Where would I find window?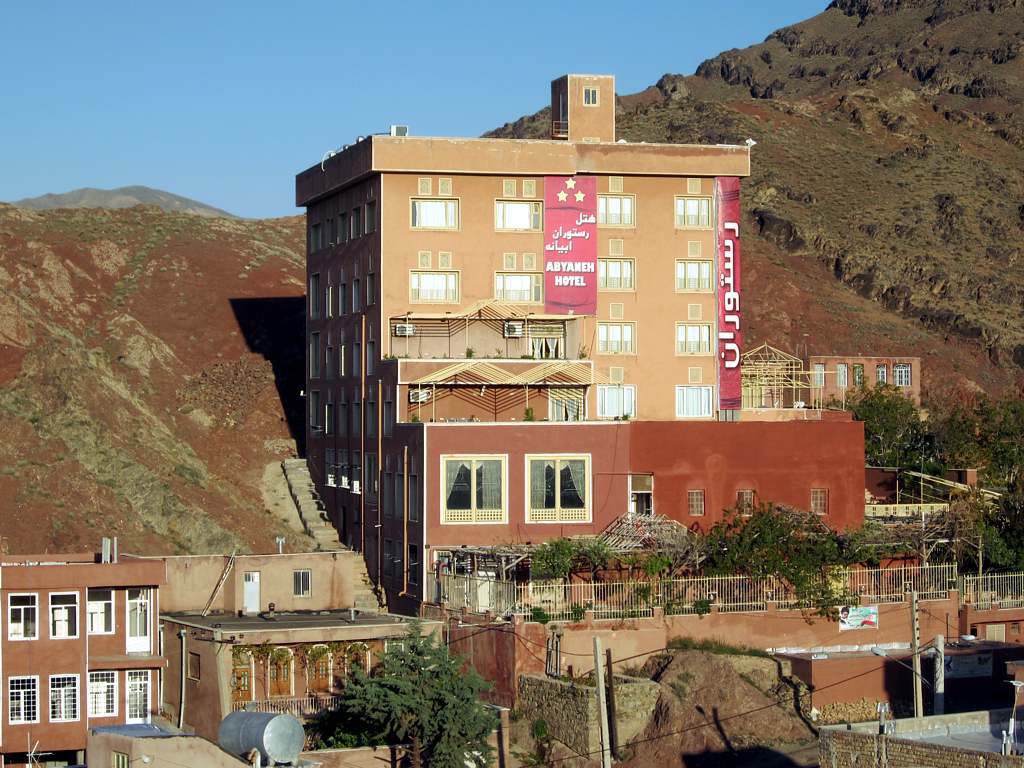
At box=[86, 588, 117, 632].
